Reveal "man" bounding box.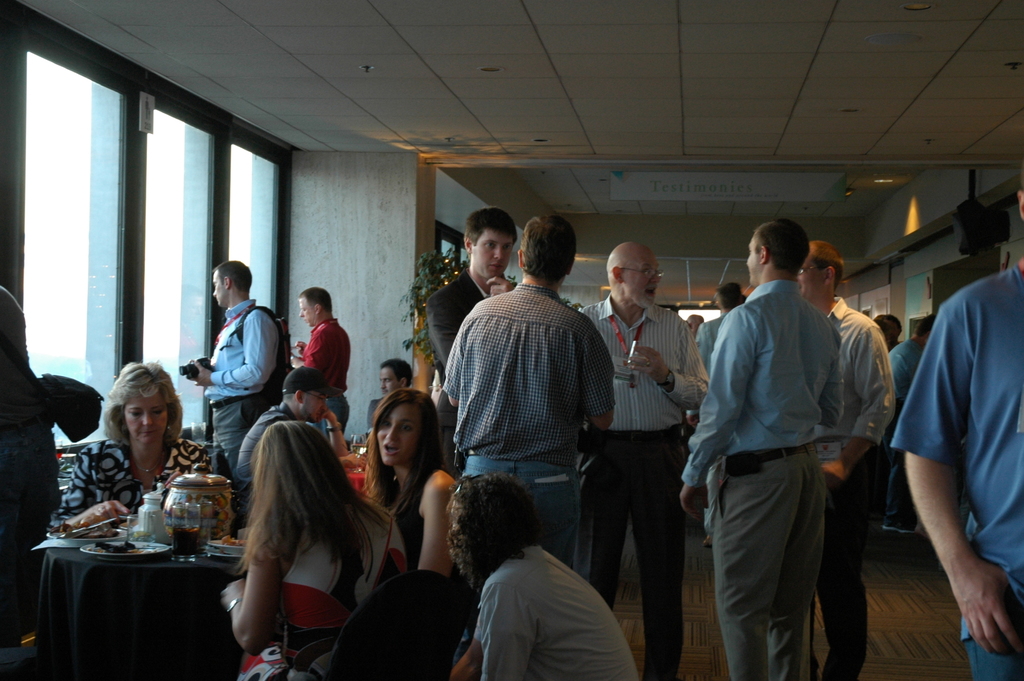
Revealed: {"left": 429, "top": 206, "right": 517, "bottom": 483}.
